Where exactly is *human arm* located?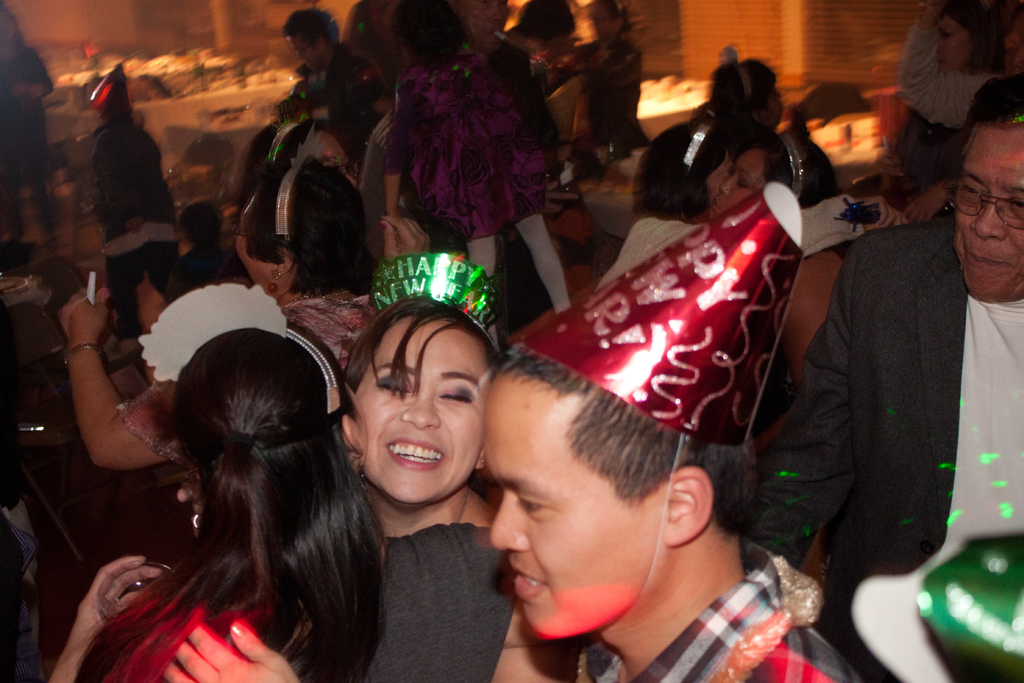
Its bounding box is (381,82,409,219).
